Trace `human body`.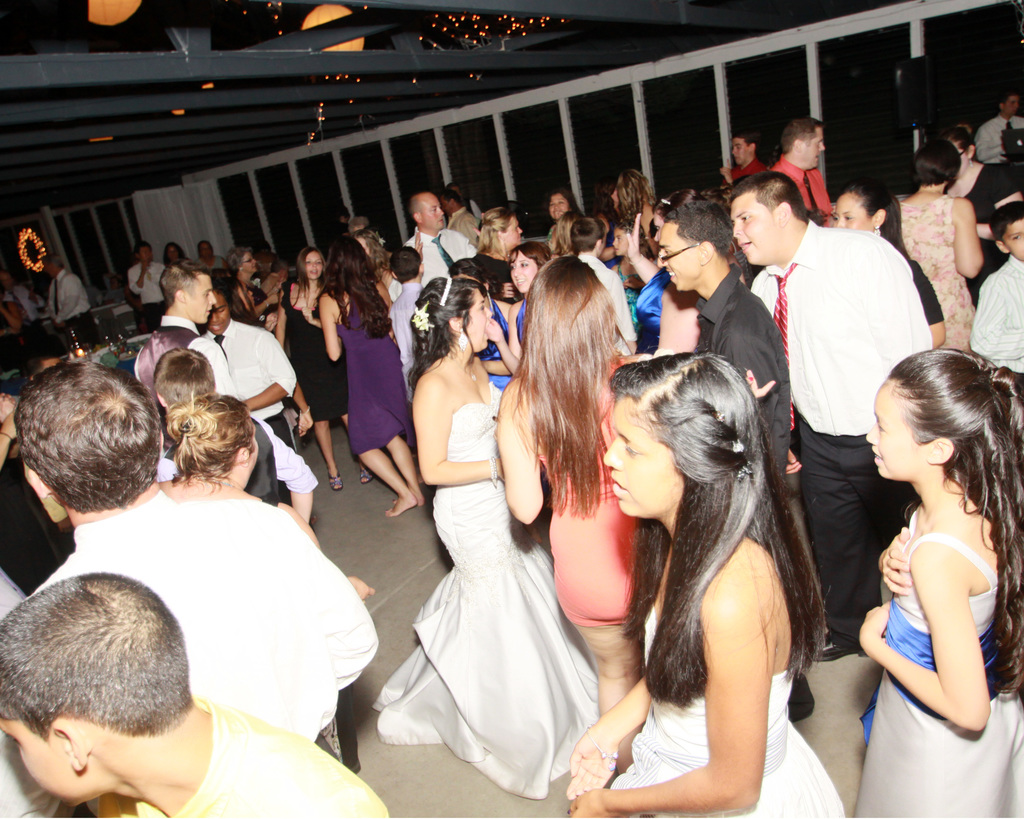
Traced to 149, 348, 279, 503.
